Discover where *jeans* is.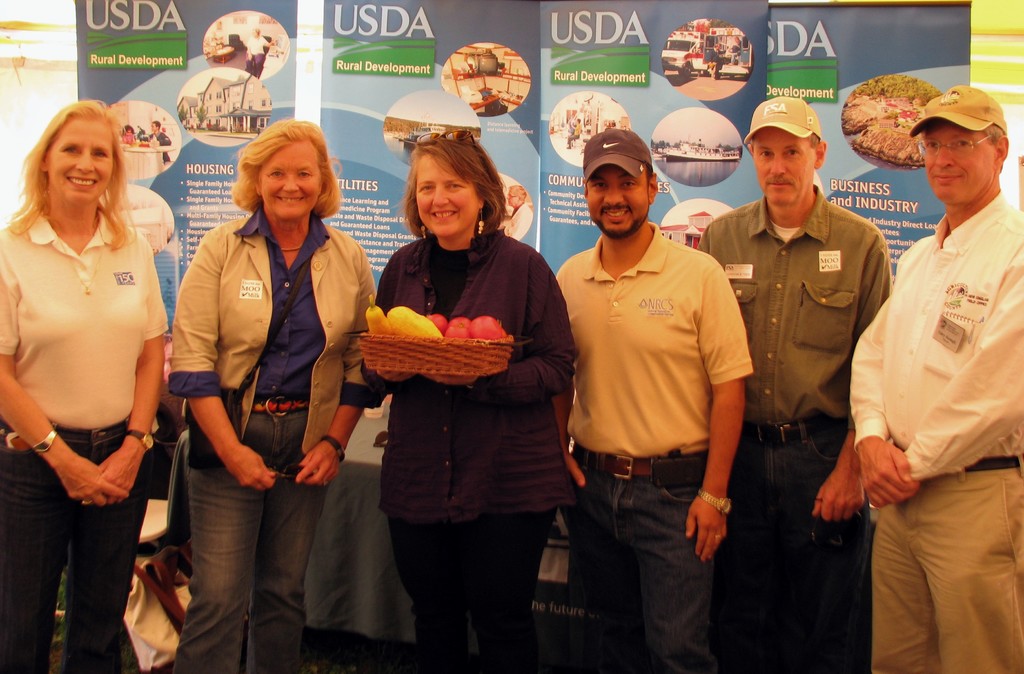
Discovered at <region>189, 410, 332, 673</region>.
